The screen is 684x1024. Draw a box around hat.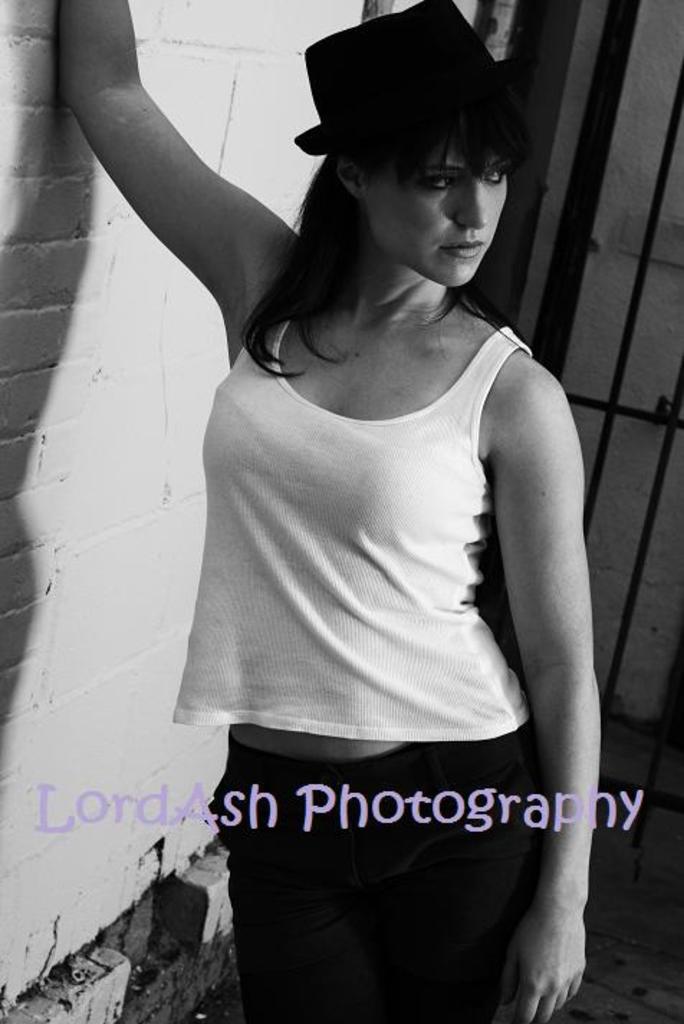
l=296, t=0, r=536, b=155.
